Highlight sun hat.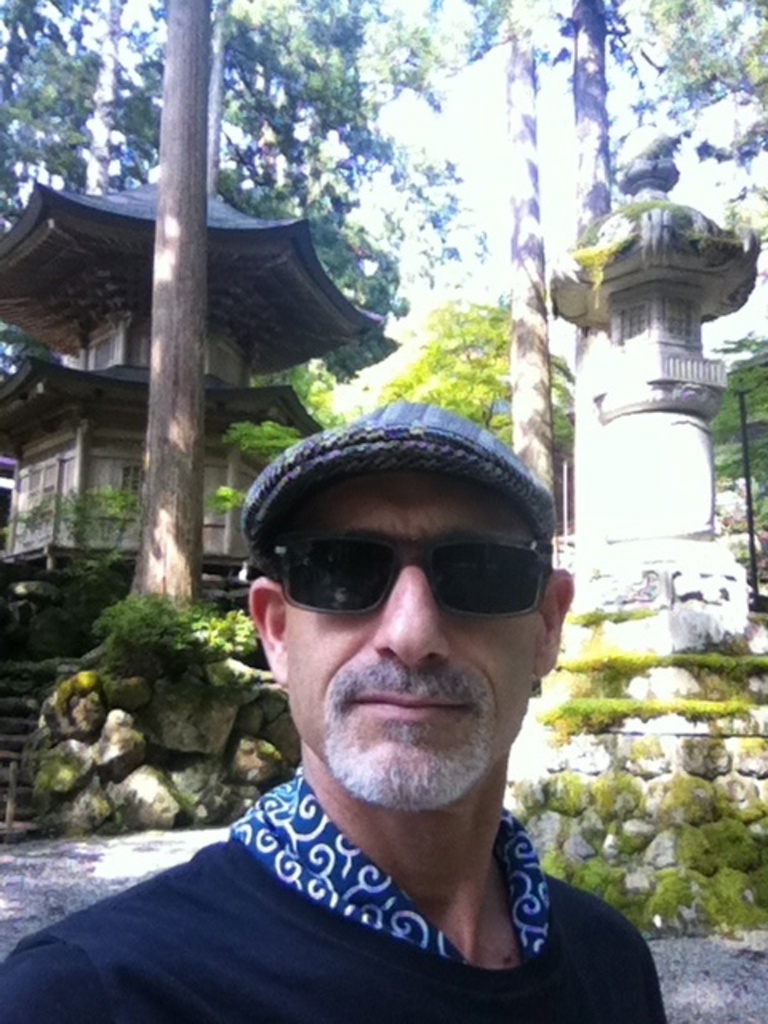
Highlighted region: {"left": 242, "top": 400, "right": 562, "bottom": 541}.
